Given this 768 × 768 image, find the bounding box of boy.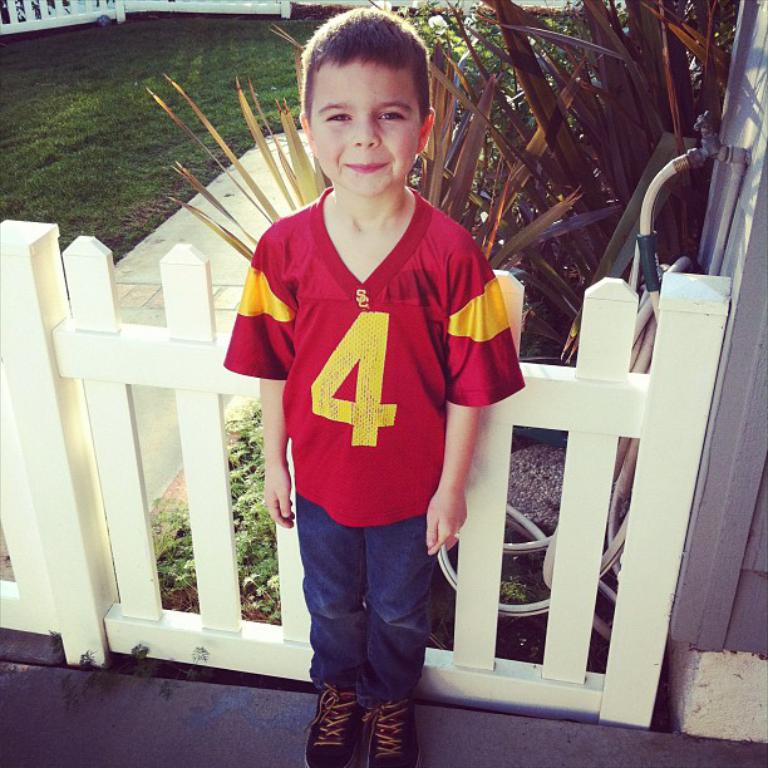
227/13/528/759.
